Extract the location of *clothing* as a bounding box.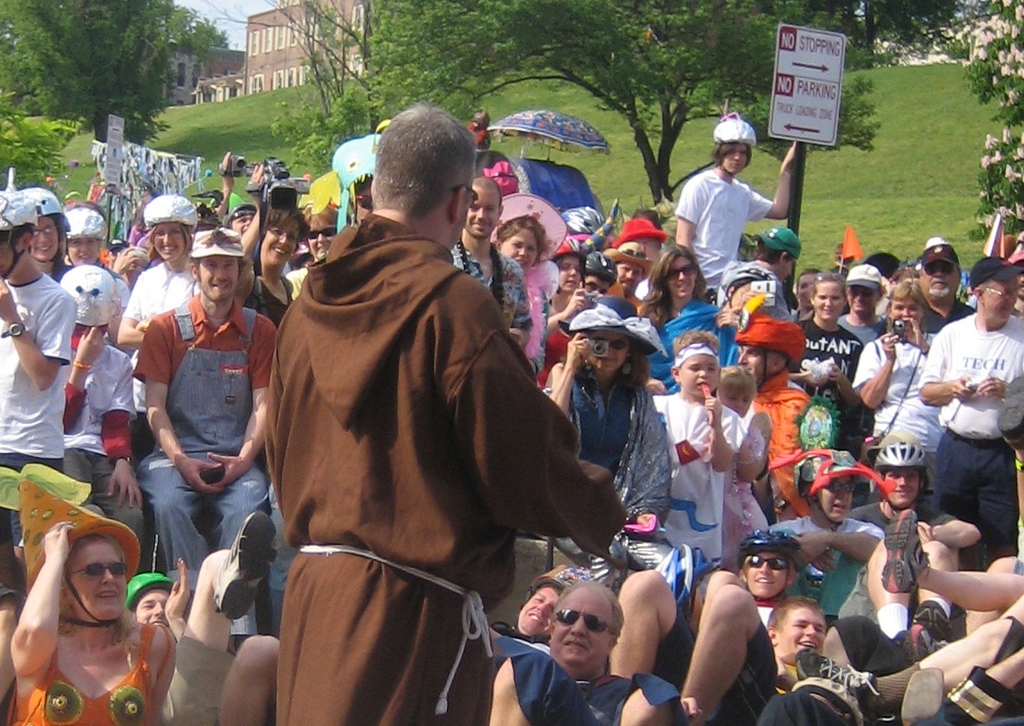
rect(850, 330, 942, 476).
